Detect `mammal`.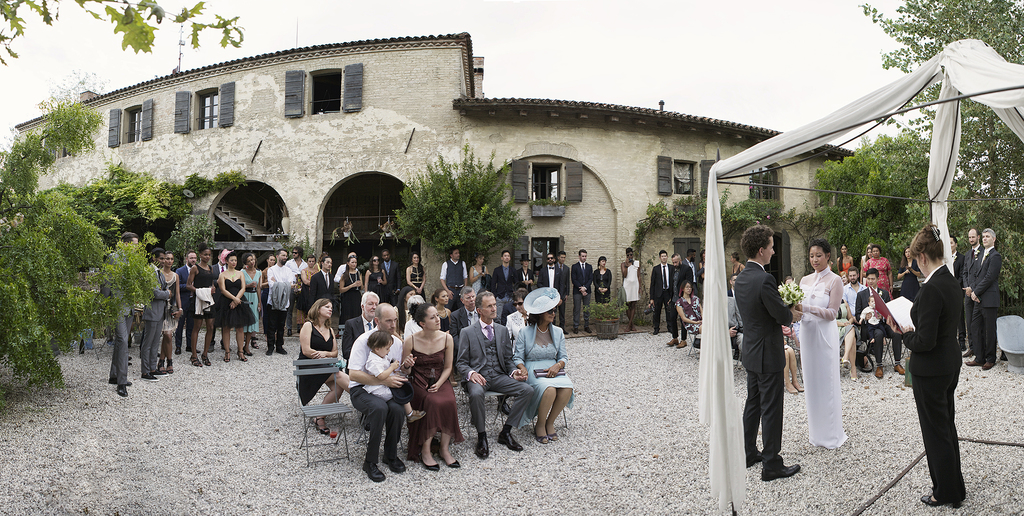
Detected at pyautogui.locateOnScreen(730, 225, 807, 483).
